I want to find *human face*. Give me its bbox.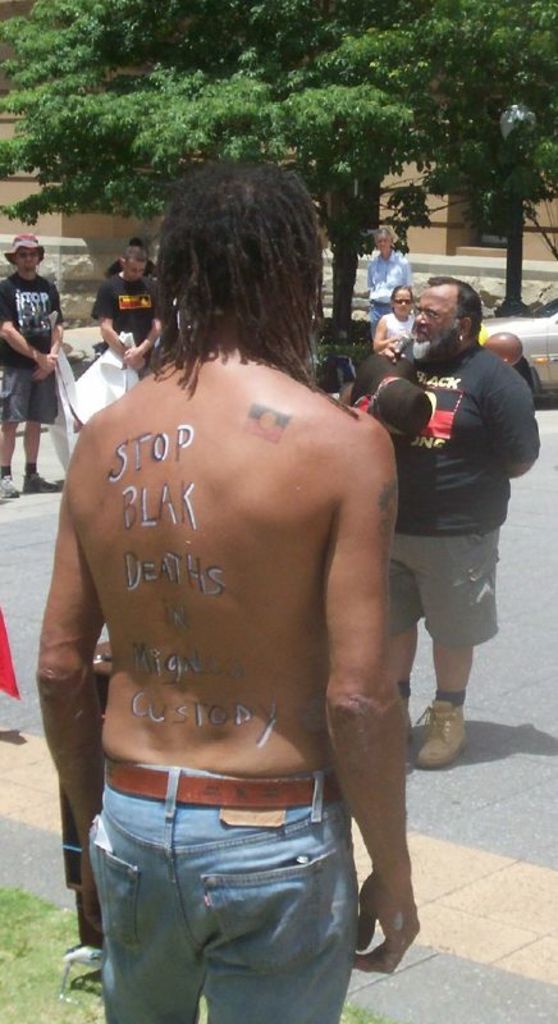
(left=376, top=236, right=392, bottom=257).
